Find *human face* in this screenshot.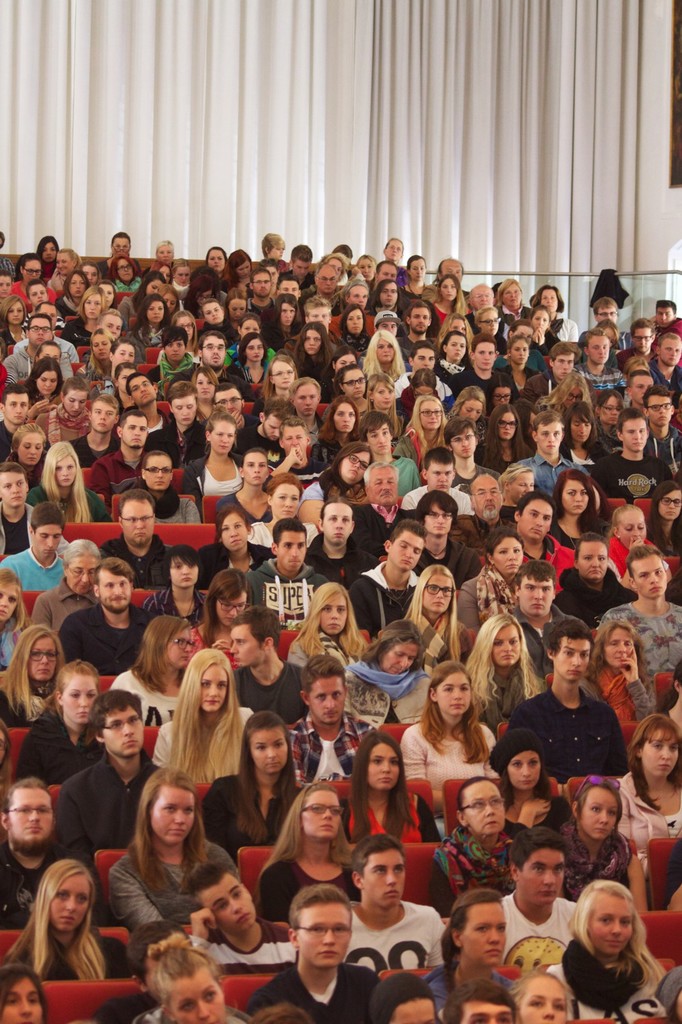
The bounding box for *human face* is (x1=461, y1=780, x2=505, y2=830).
